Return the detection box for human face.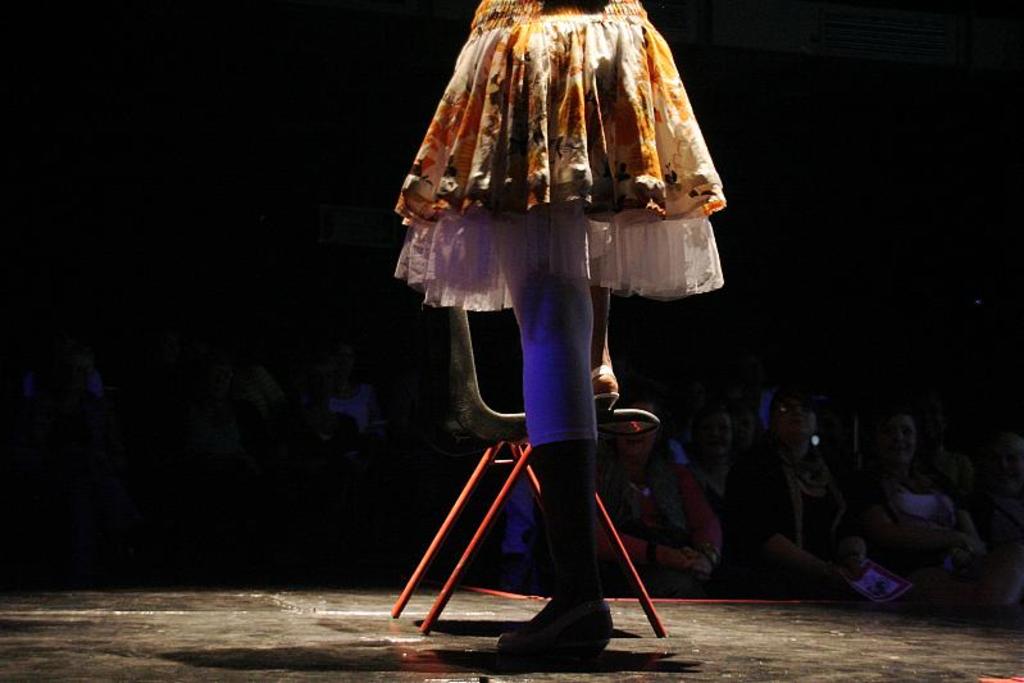
BBox(623, 404, 654, 452).
